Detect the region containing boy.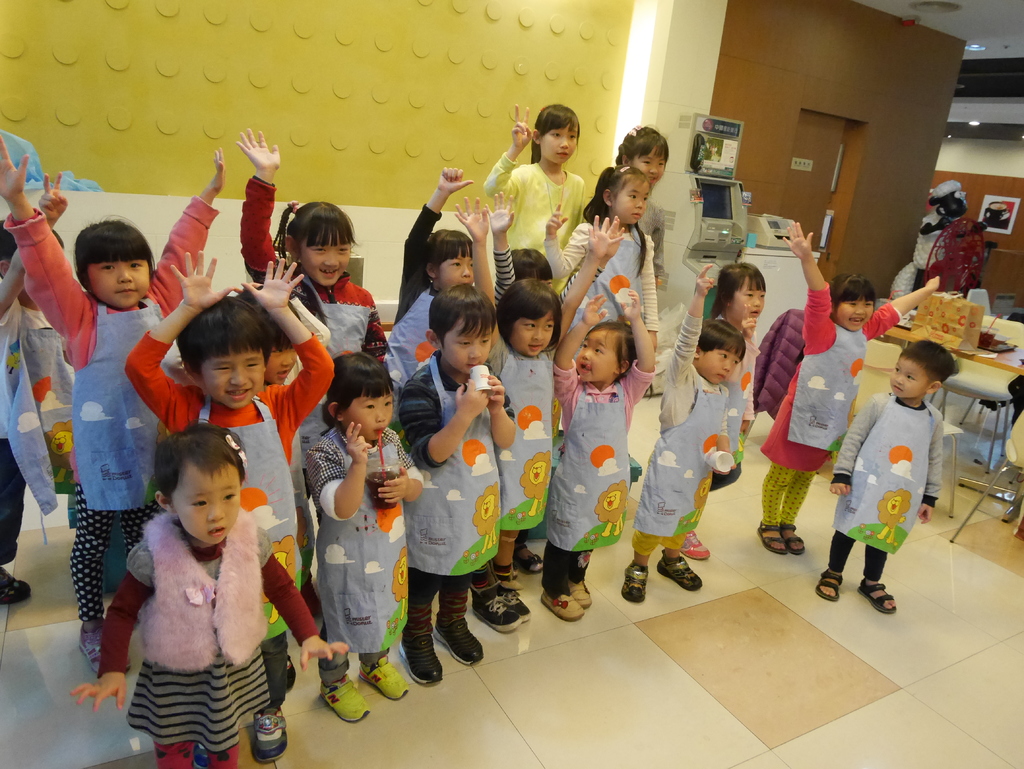
x1=399, y1=283, x2=521, y2=697.
